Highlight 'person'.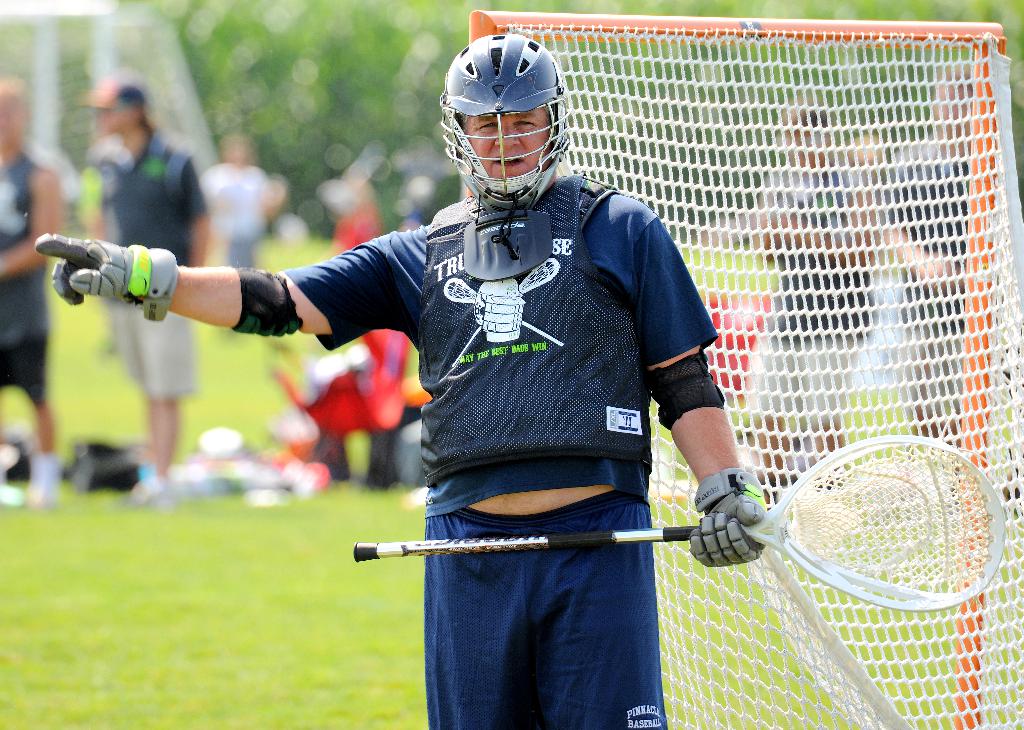
Highlighted region: box=[0, 69, 68, 514].
